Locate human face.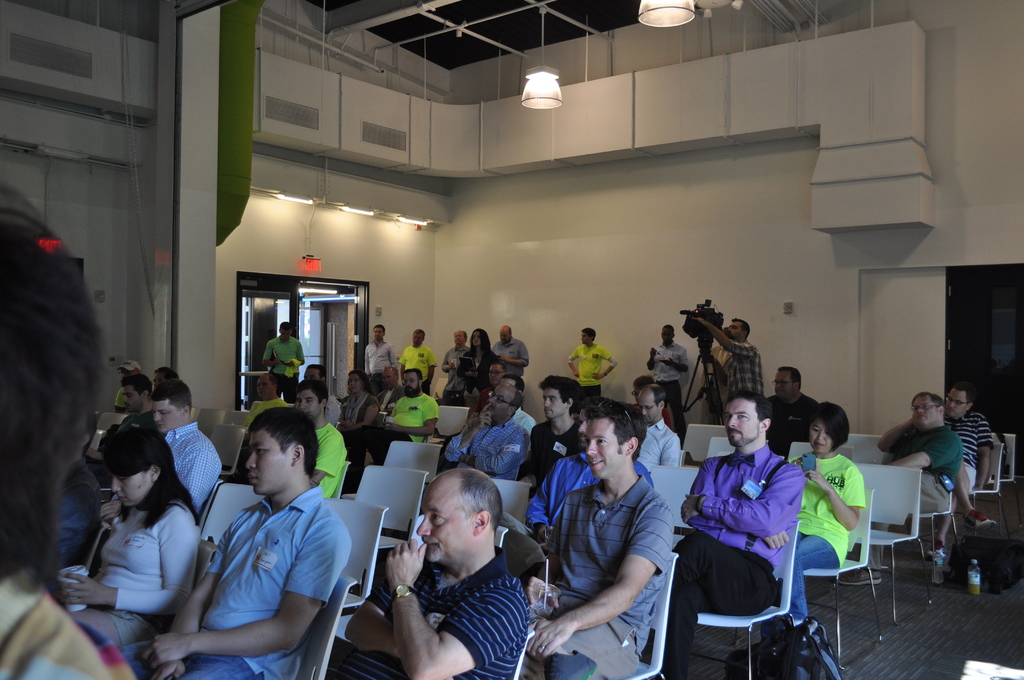
Bounding box: x1=124 y1=386 x2=138 y2=409.
